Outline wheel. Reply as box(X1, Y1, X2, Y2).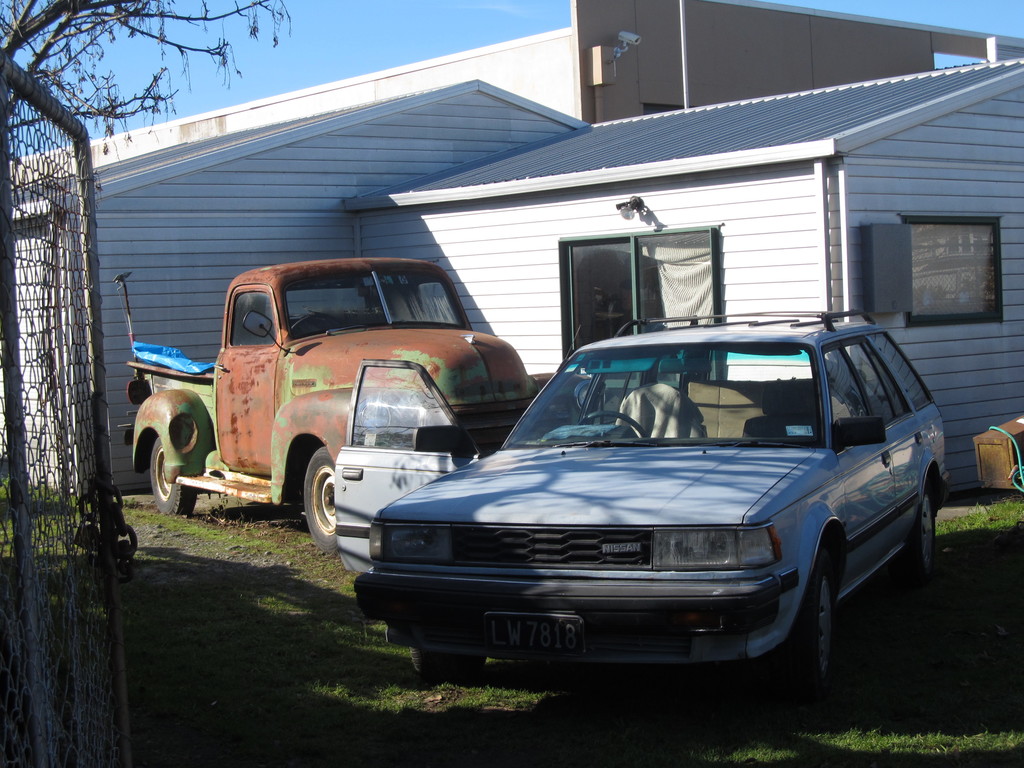
box(298, 447, 337, 558).
